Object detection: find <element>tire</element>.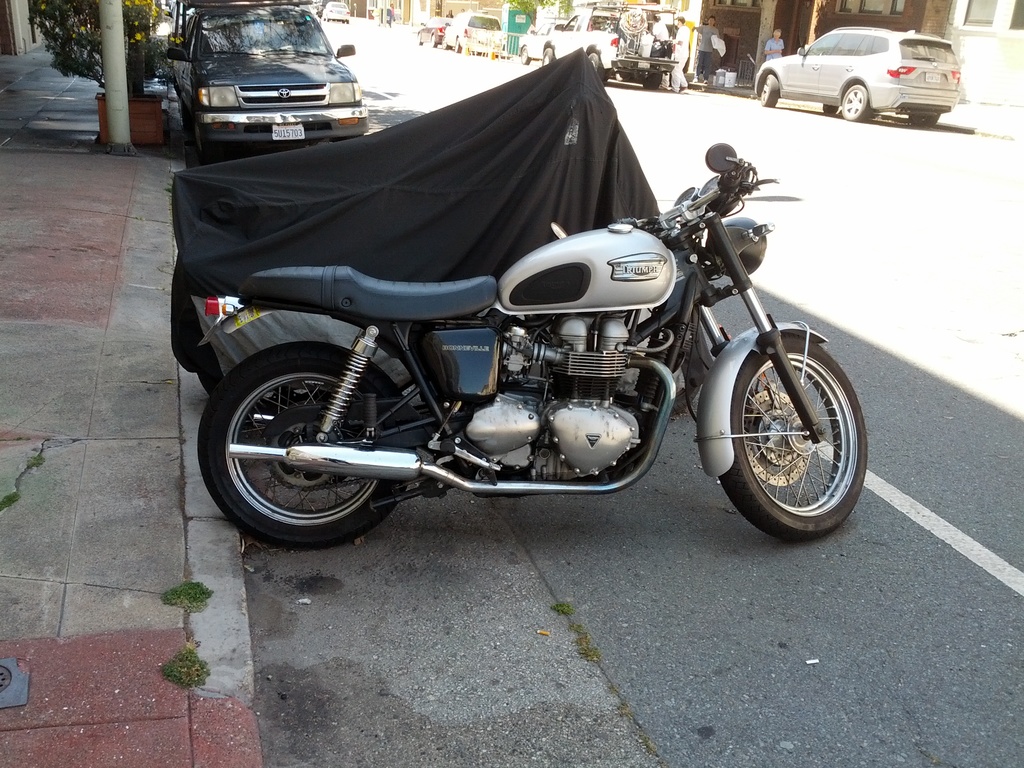
[left=442, top=35, right=449, bottom=50].
